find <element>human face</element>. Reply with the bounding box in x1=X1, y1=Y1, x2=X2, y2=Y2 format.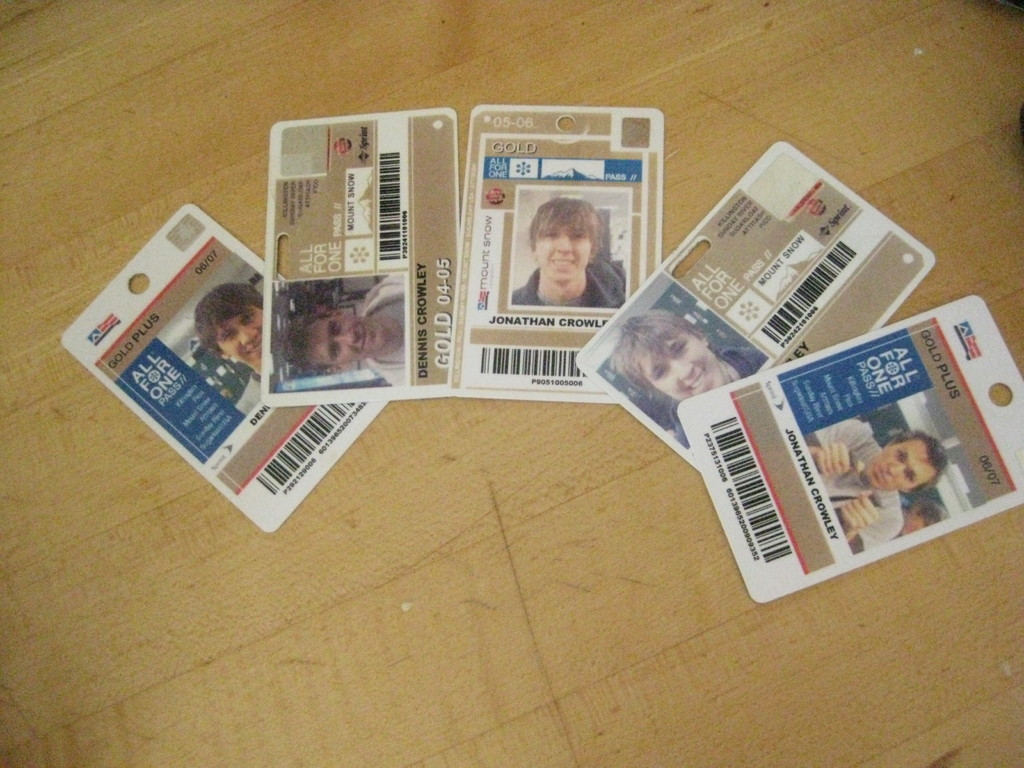
x1=643, y1=330, x2=718, y2=403.
